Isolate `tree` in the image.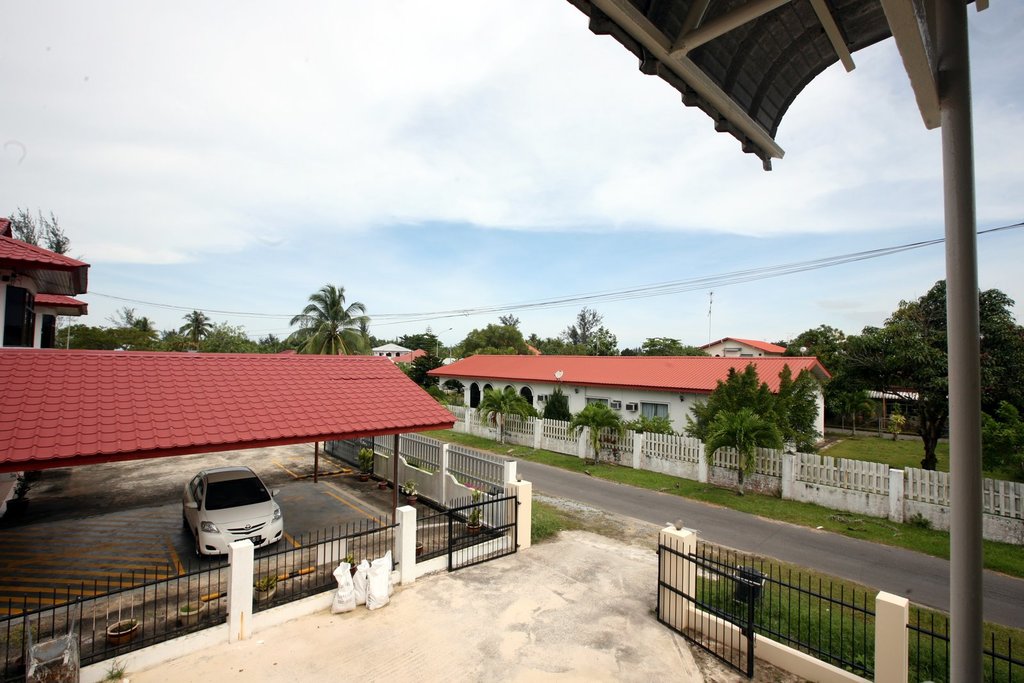
Isolated region: box=[99, 305, 158, 347].
